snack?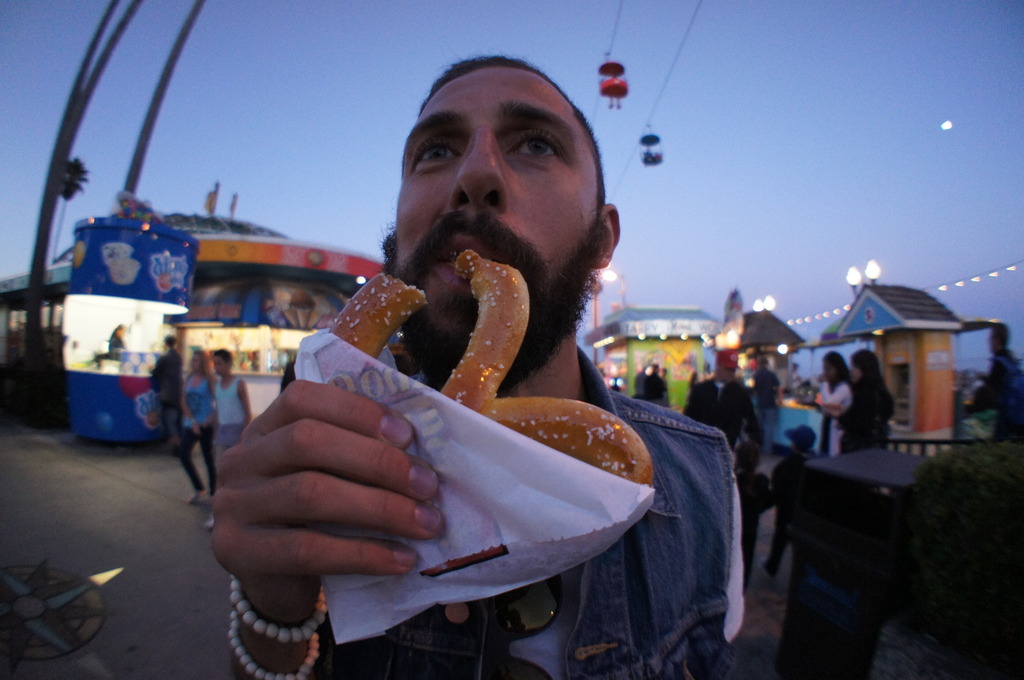
region(439, 250, 652, 485)
